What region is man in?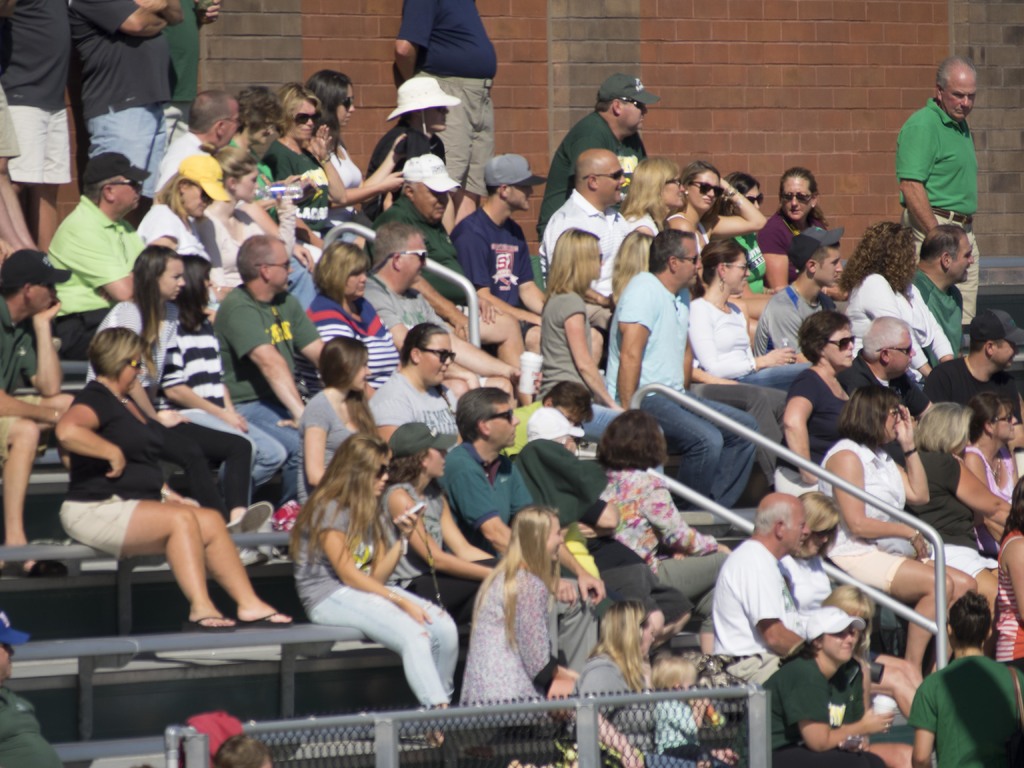
<region>0, 0, 72, 245</region>.
